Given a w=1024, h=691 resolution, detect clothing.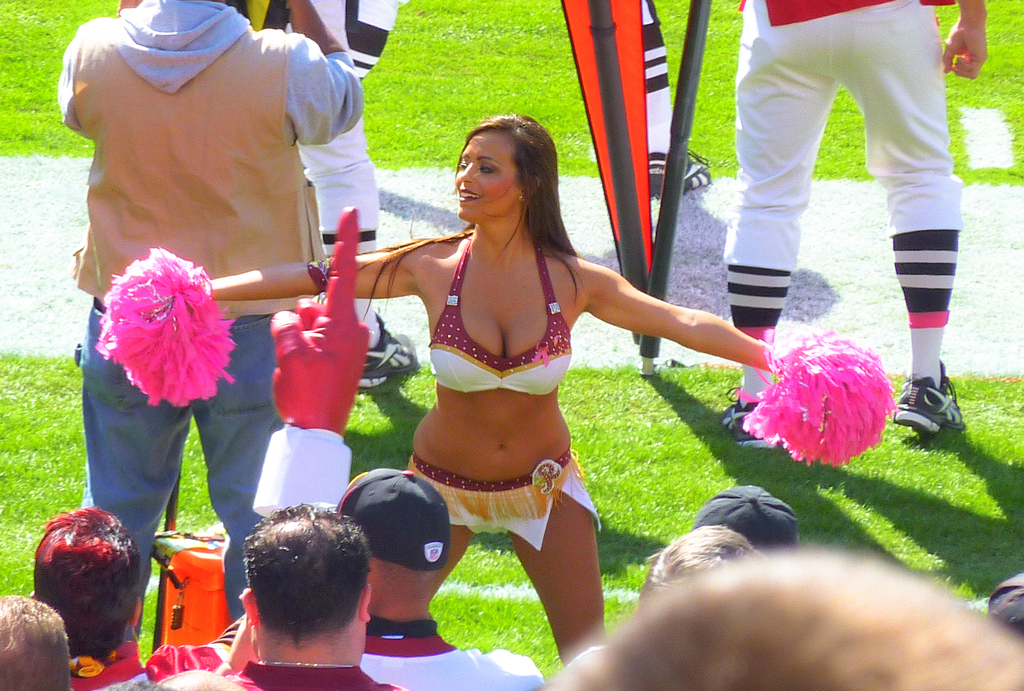
<box>264,0,391,352</box>.
